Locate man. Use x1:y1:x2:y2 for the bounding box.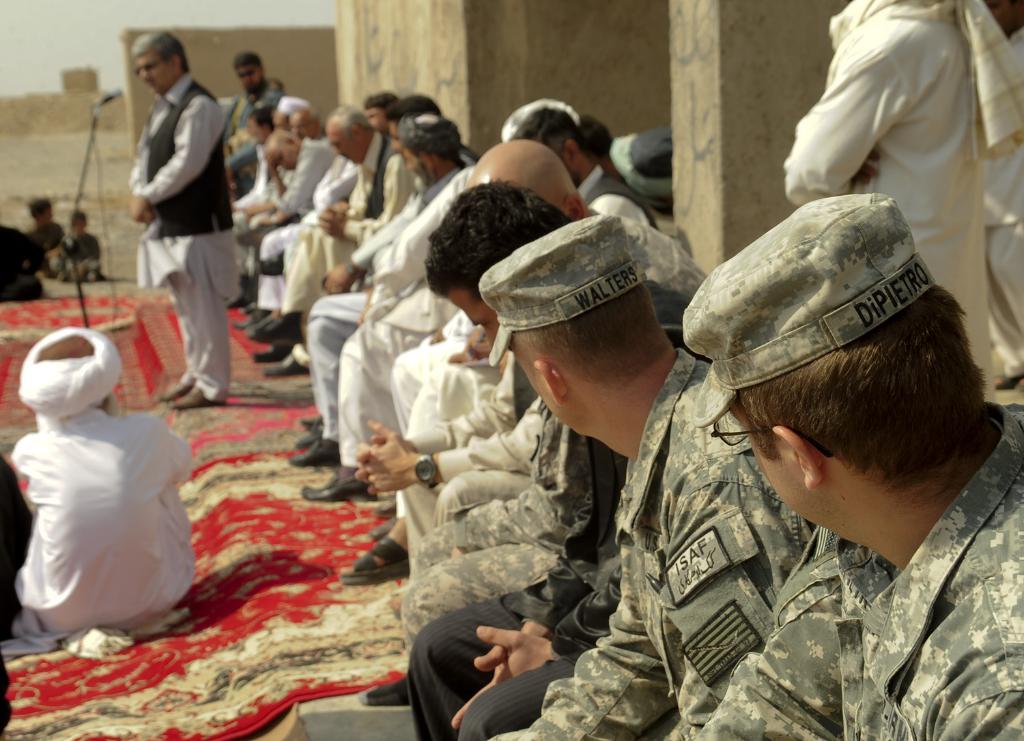
390:149:724:740.
